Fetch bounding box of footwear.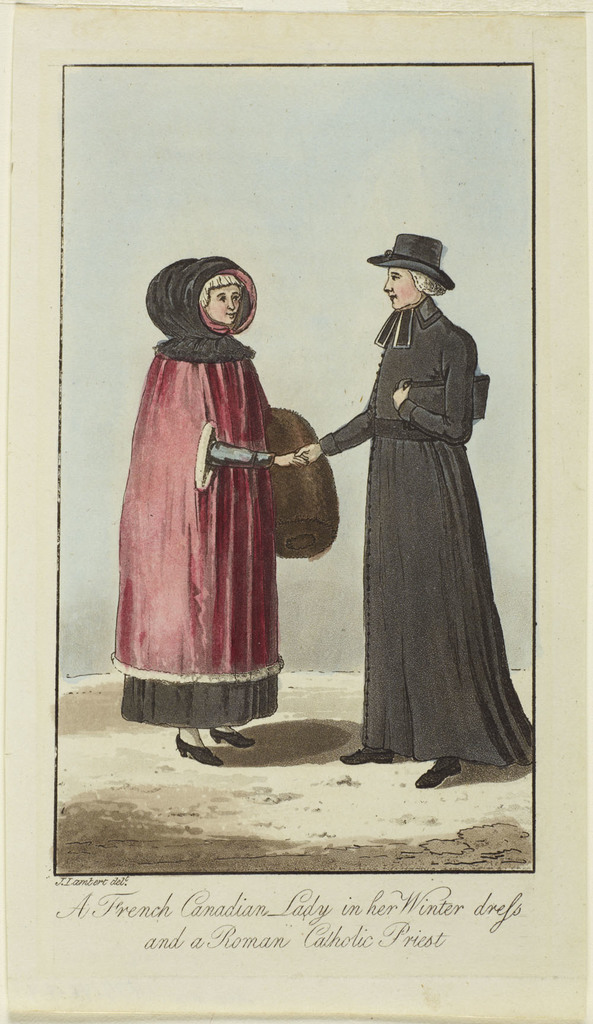
Bbox: Rect(337, 746, 396, 770).
